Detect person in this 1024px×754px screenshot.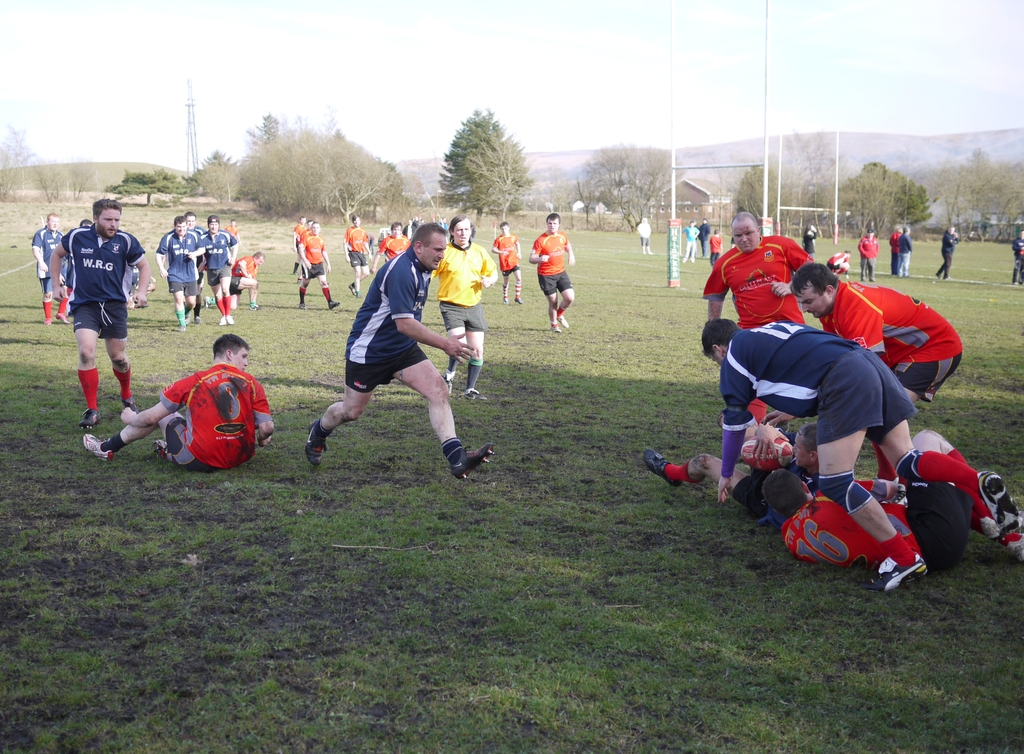
Detection: [x1=485, y1=216, x2=532, y2=307].
